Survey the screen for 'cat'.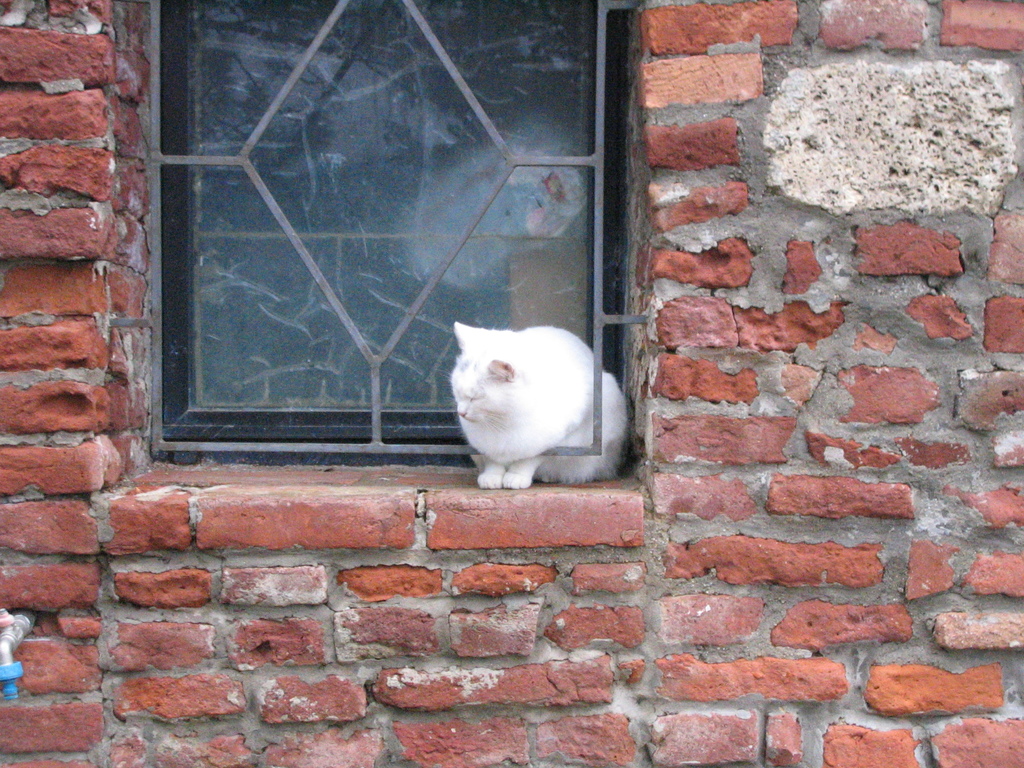
Survey found: <box>435,316,641,497</box>.
